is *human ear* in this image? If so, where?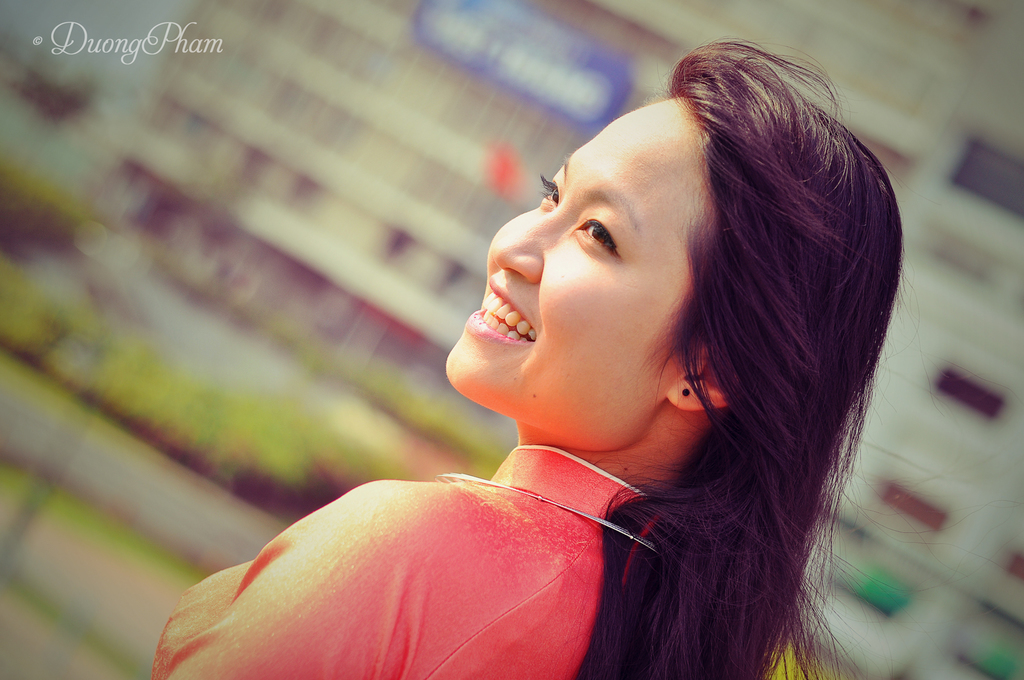
Yes, at rect(666, 343, 753, 411).
